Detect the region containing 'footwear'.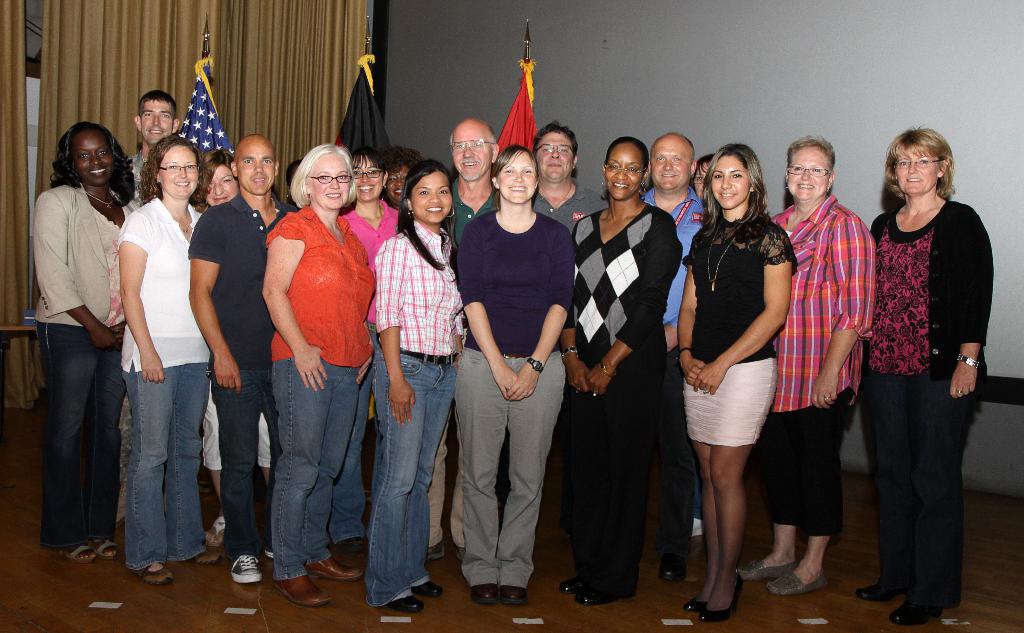
box=[559, 574, 593, 595].
